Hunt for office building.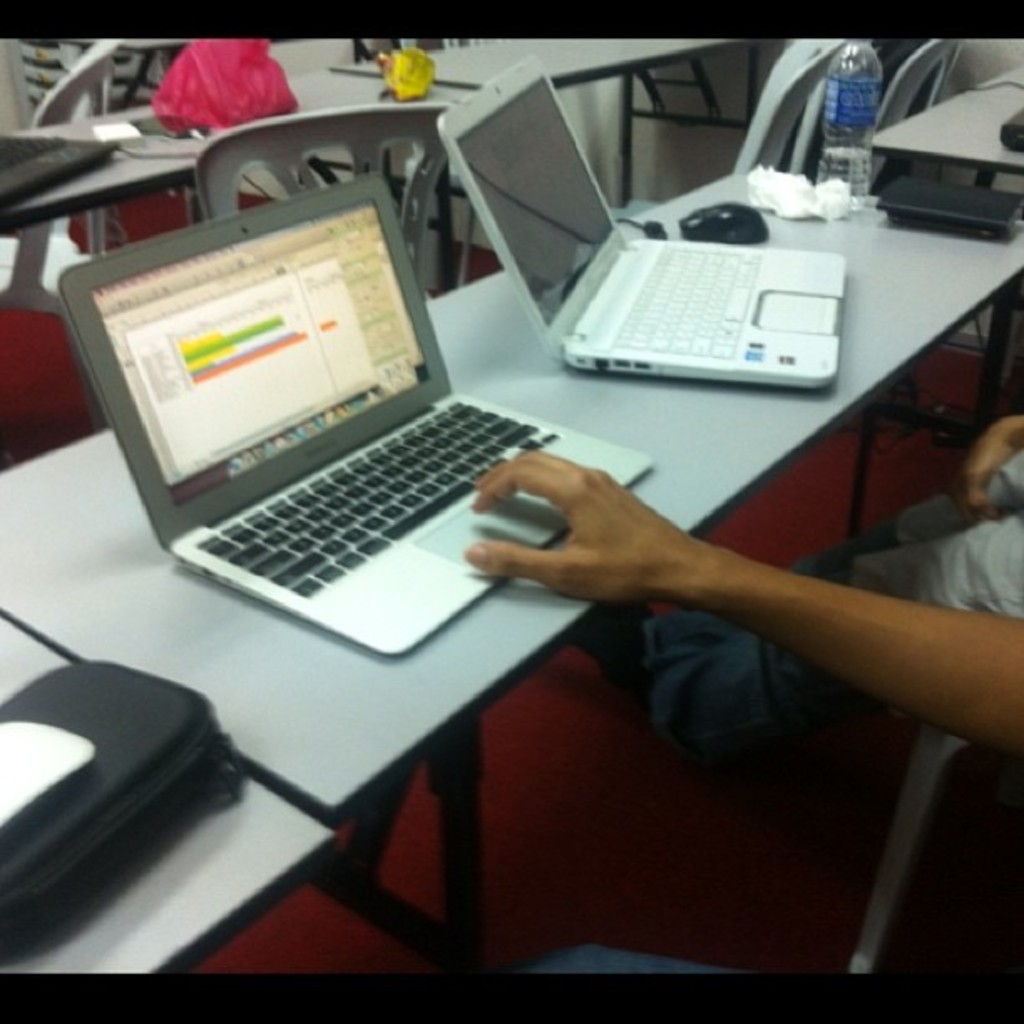
Hunted down at [x1=0, y1=0, x2=992, y2=932].
